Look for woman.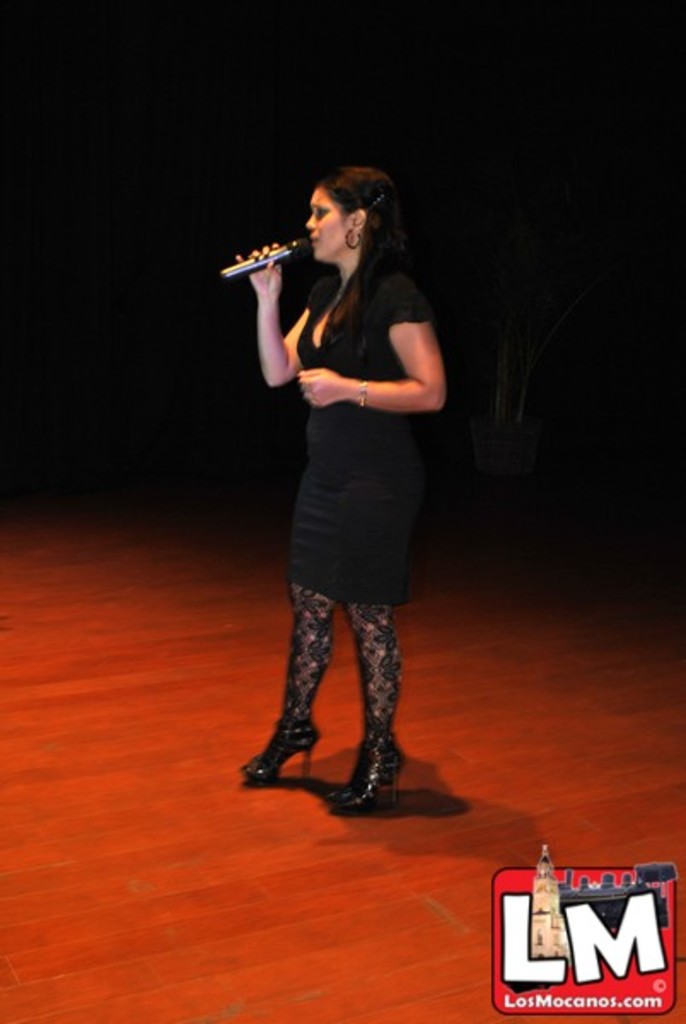
Found: locate(232, 167, 457, 821).
